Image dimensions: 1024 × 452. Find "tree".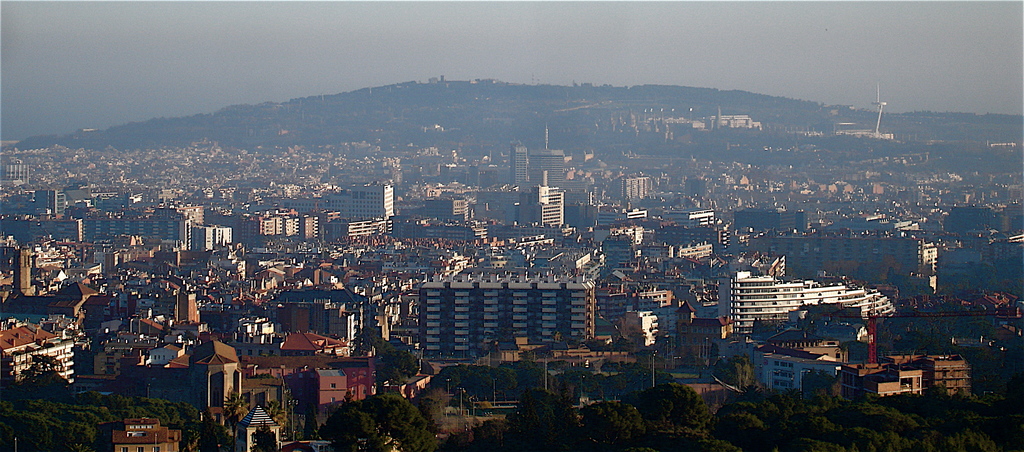
BBox(517, 358, 563, 387).
